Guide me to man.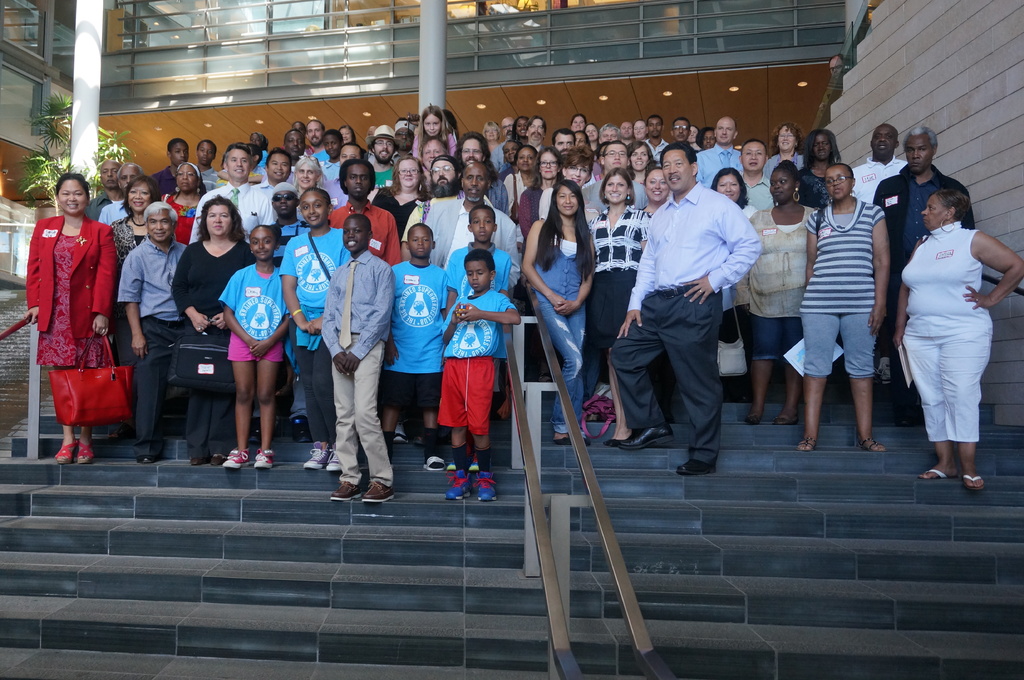
Guidance: region(149, 139, 186, 198).
